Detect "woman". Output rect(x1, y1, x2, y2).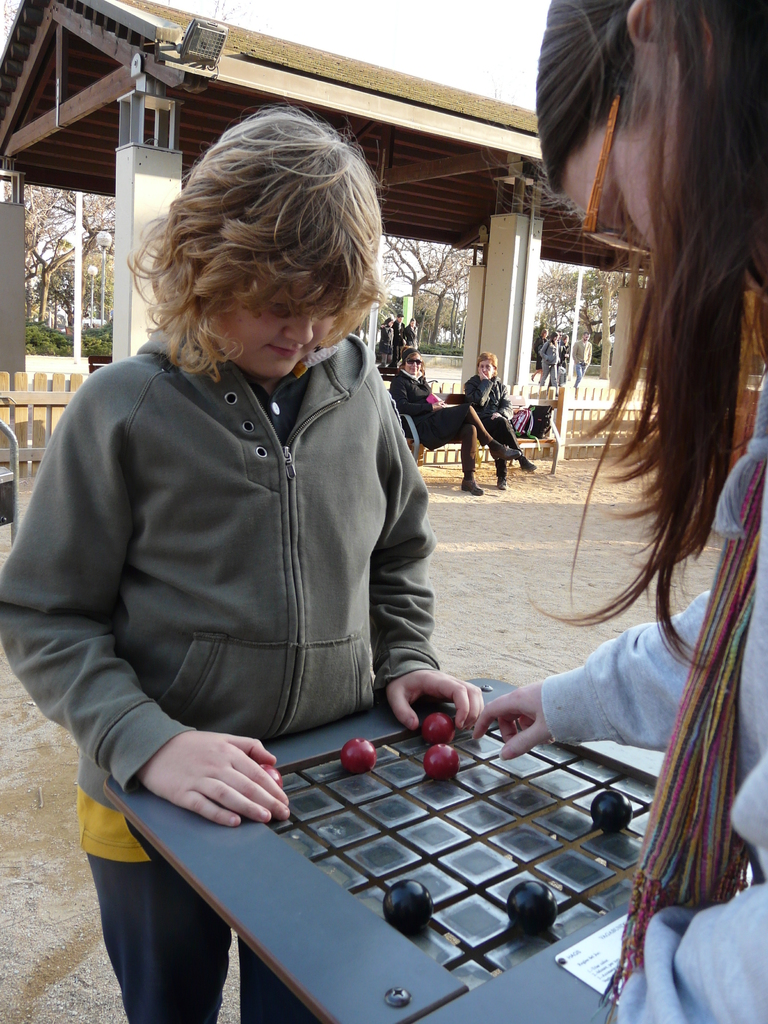
rect(390, 349, 524, 502).
